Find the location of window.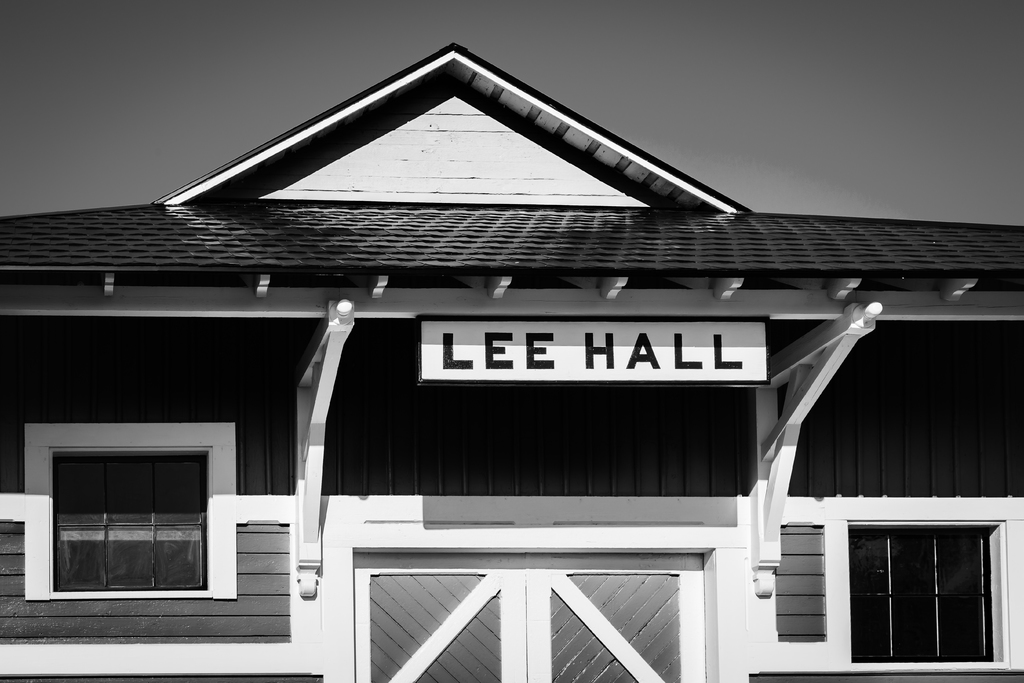
Location: {"left": 849, "top": 514, "right": 1002, "bottom": 658}.
